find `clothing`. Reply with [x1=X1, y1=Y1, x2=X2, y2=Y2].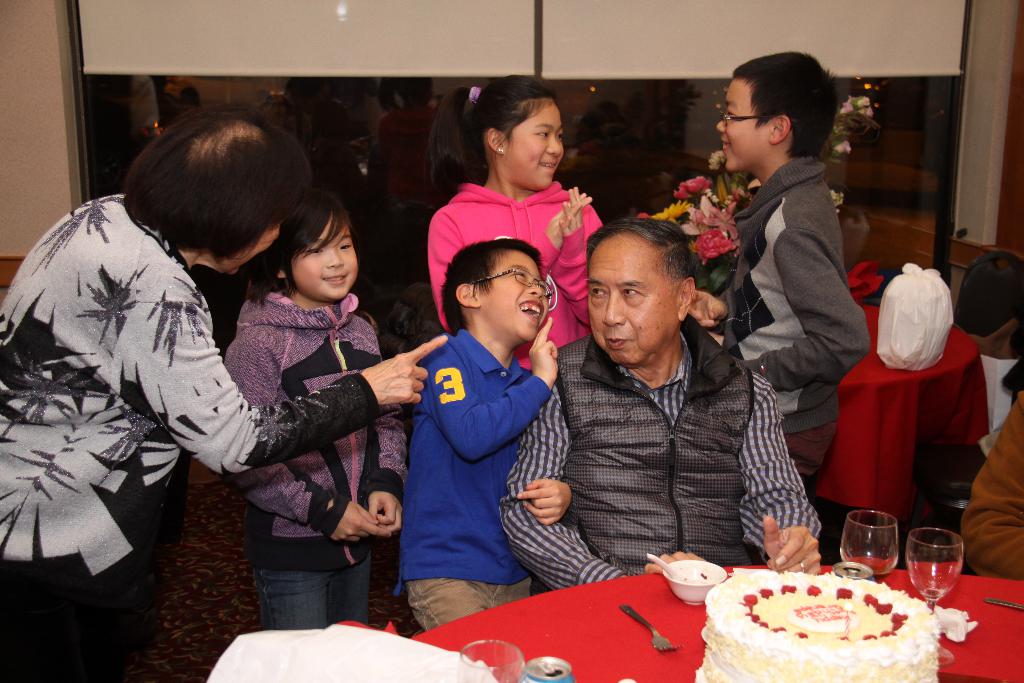
[x1=426, y1=188, x2=609, y2=366].
